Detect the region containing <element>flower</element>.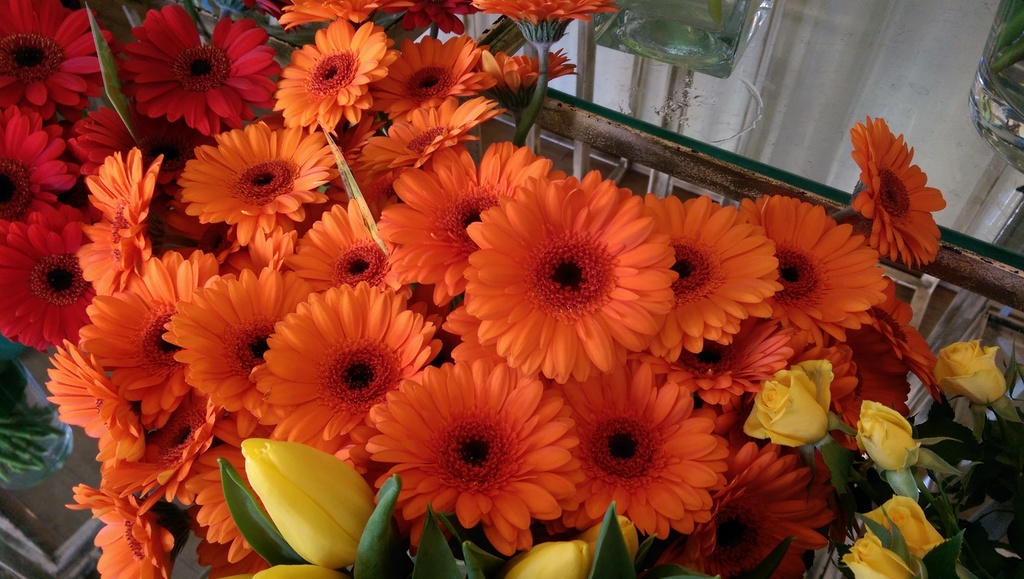
BBox(748, 361, 837, 452).
